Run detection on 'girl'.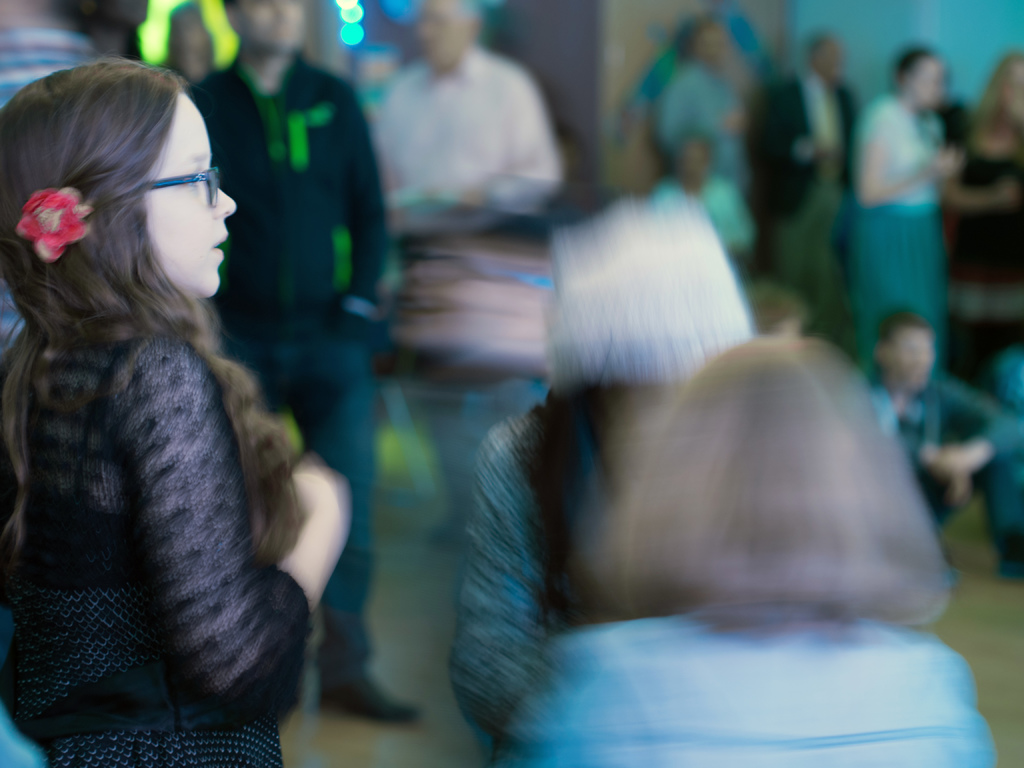
Result: select_region(445, 188, 756, 764).
